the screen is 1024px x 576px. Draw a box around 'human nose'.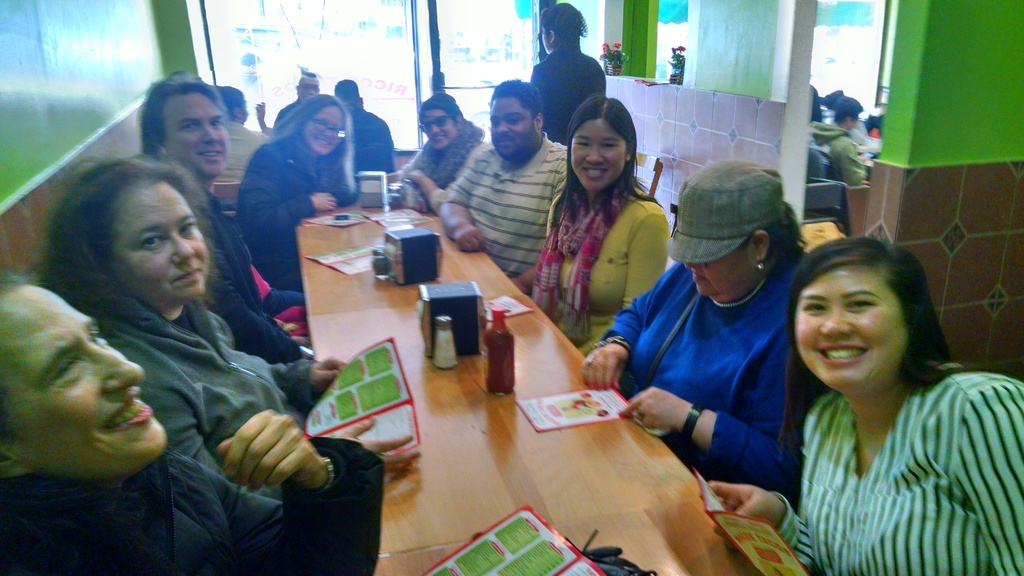
[321,126,336,140].
